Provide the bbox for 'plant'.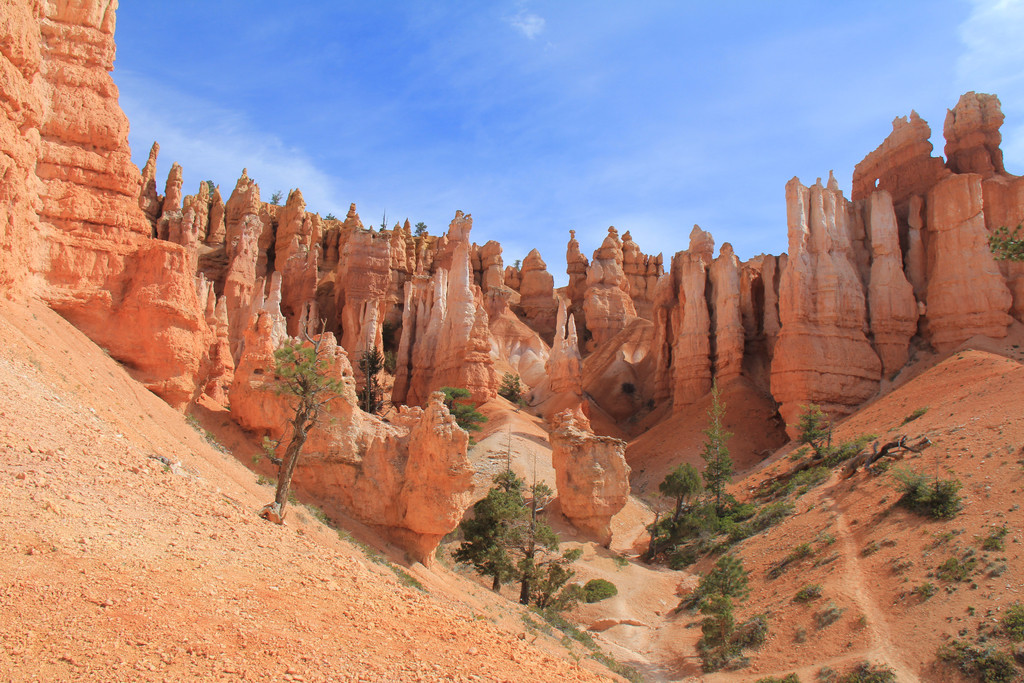
x1=989 y1=226 x2=1023 y2=263.
